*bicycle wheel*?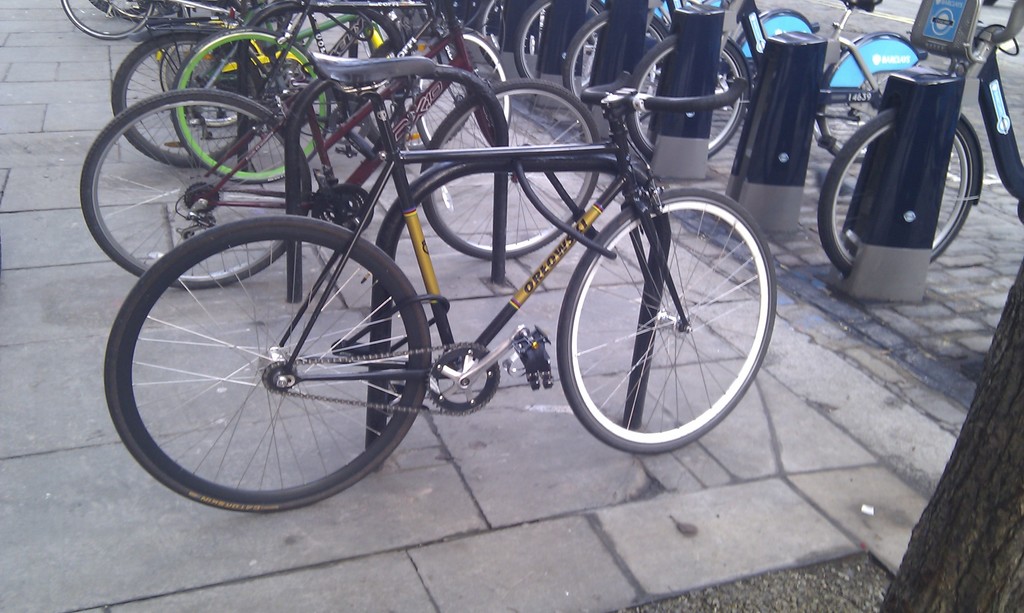
410, 24, 509, 158
